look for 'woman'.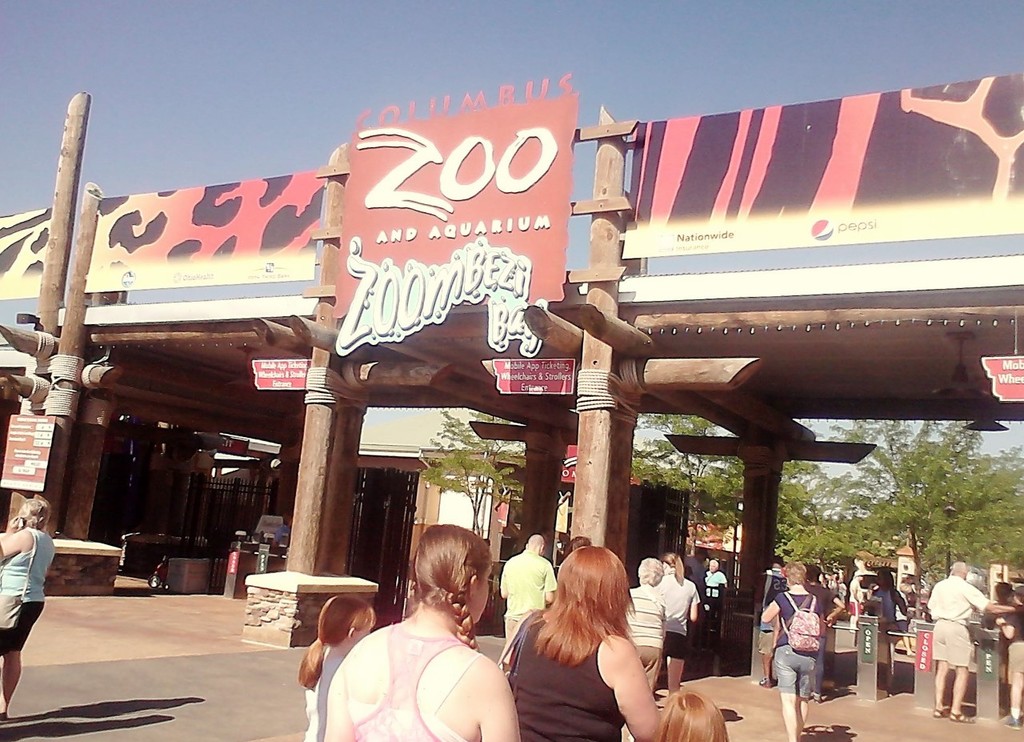
Found: box(314, 534, 519, 735).
